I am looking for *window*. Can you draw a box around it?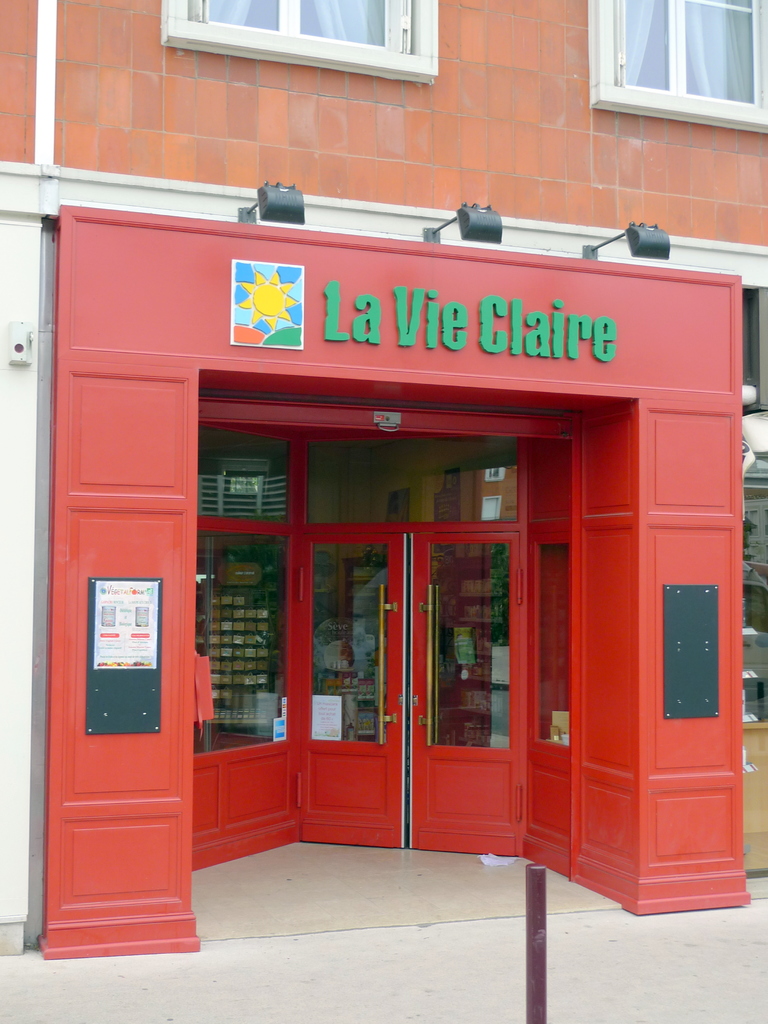
Sure, the bounding box is 156:0:443:83.
